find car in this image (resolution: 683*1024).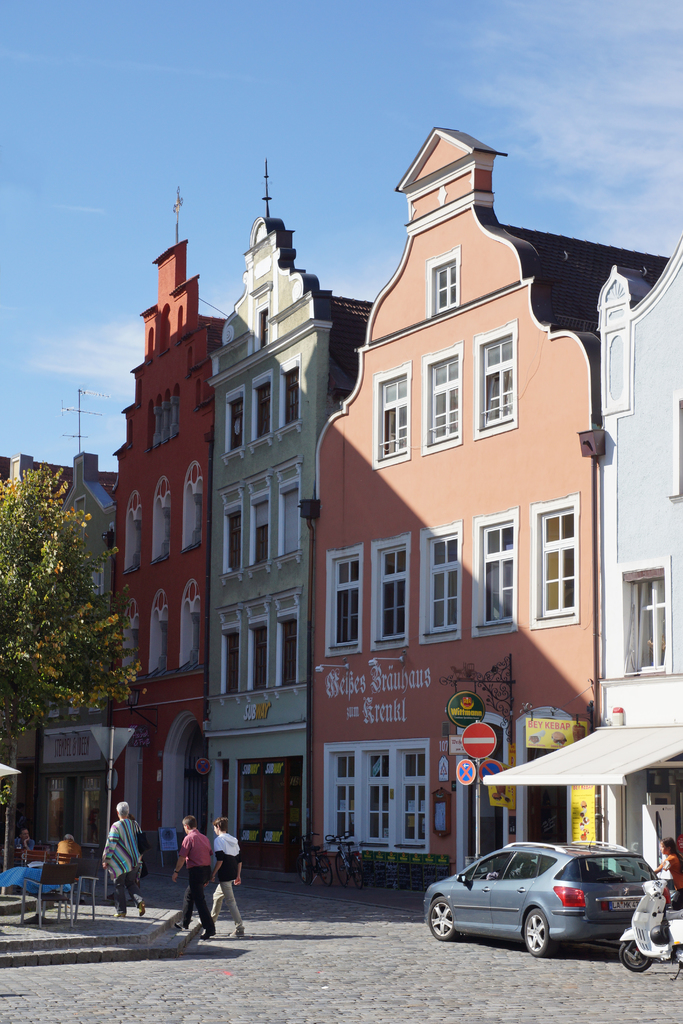
422, 843, 666, 960.
